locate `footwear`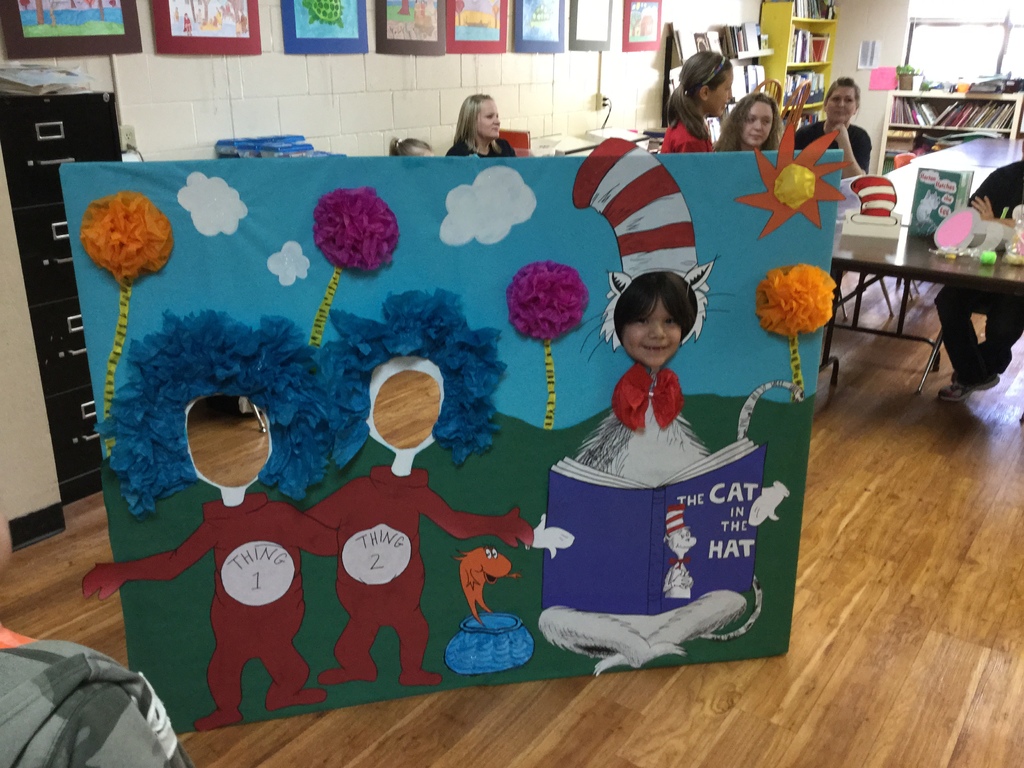
(941, 371, 1002, 403)
